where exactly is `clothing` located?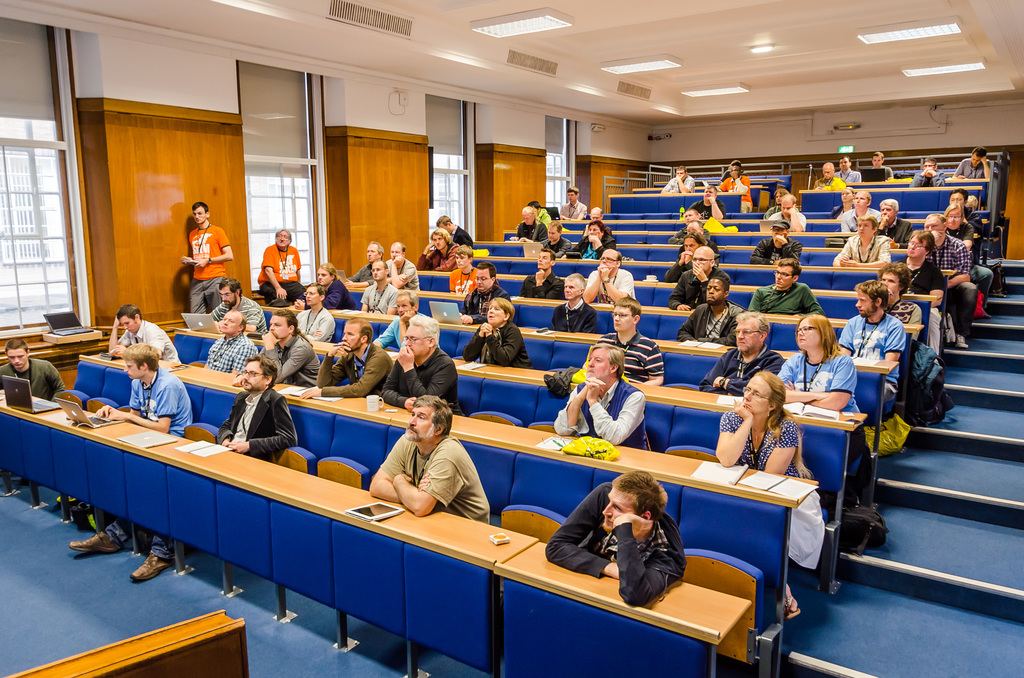
Its bounding box is {"left": 254, "top": 248, "right": 305, "bottom": 302}.
